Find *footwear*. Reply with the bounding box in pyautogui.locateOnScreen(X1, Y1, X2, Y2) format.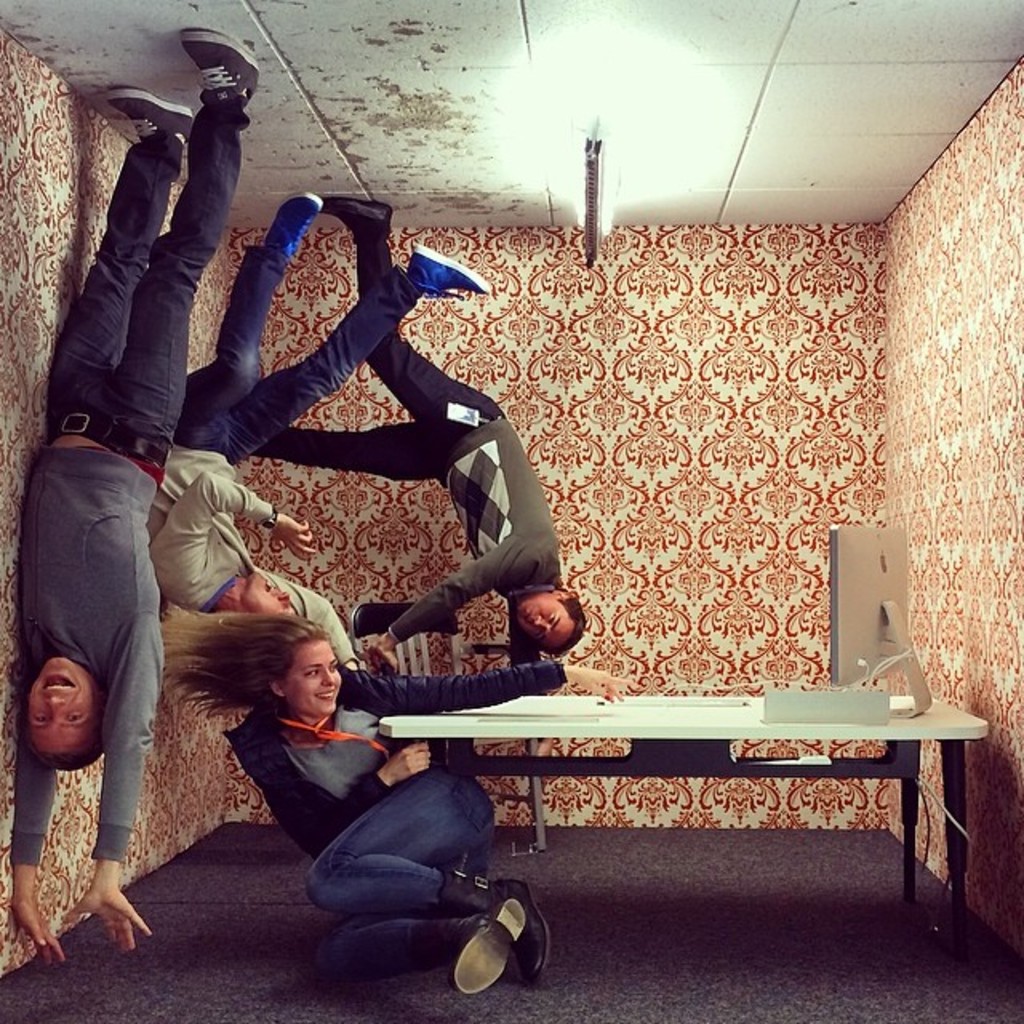
pyautogui.locateOnScreen(184, 22, 266, 106).
